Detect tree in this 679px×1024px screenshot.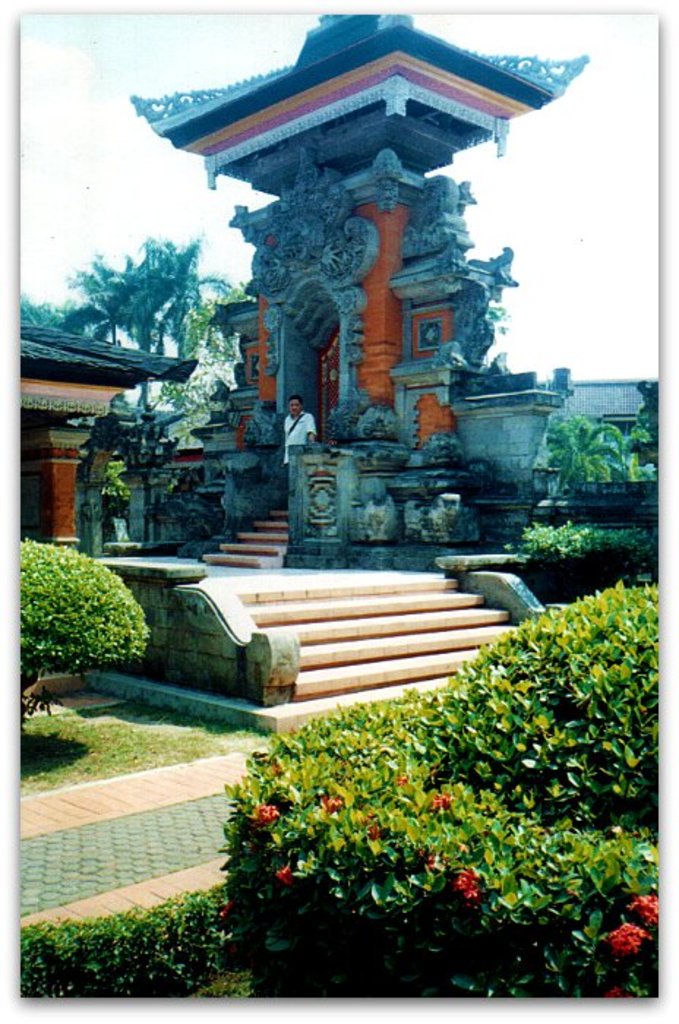
Detection: pyautogui.locateOnScreen(212, 573, 654, 995).
